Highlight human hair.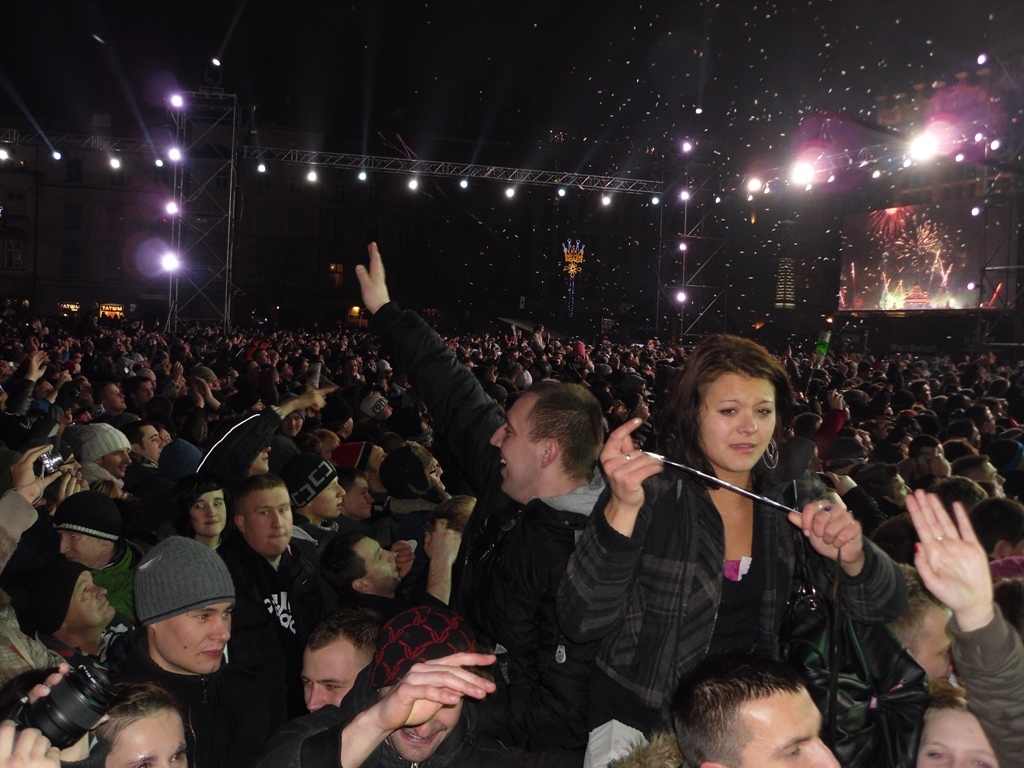
Highlighted region: {"left": 527, "top": 381, "right": 604, "bottom": 481}.
